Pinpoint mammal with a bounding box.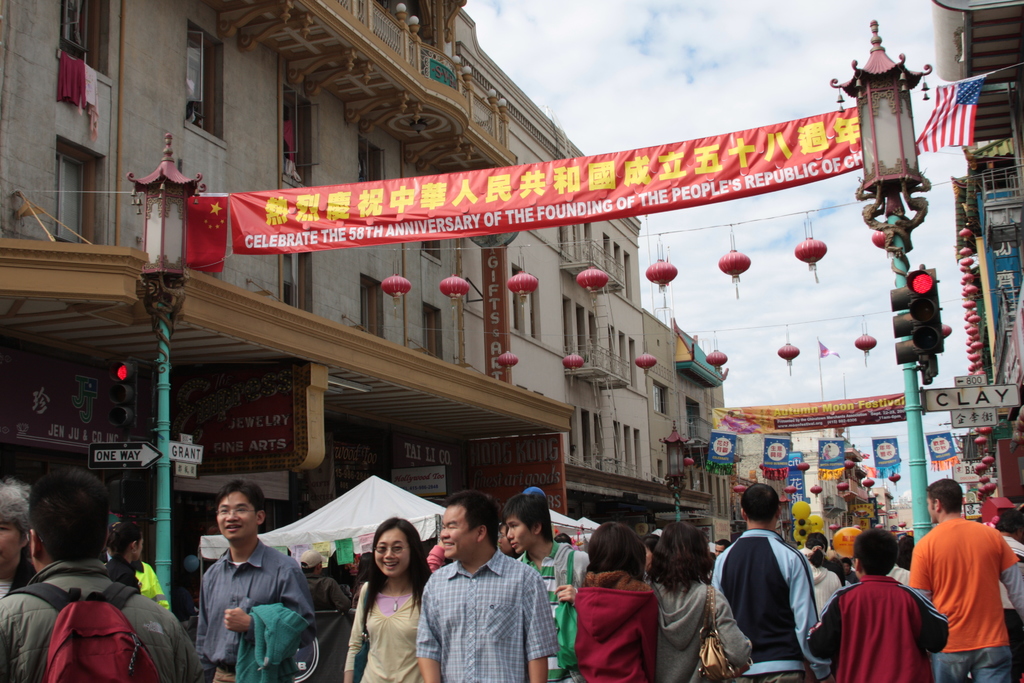
<box>796,529,840,623</box>.
